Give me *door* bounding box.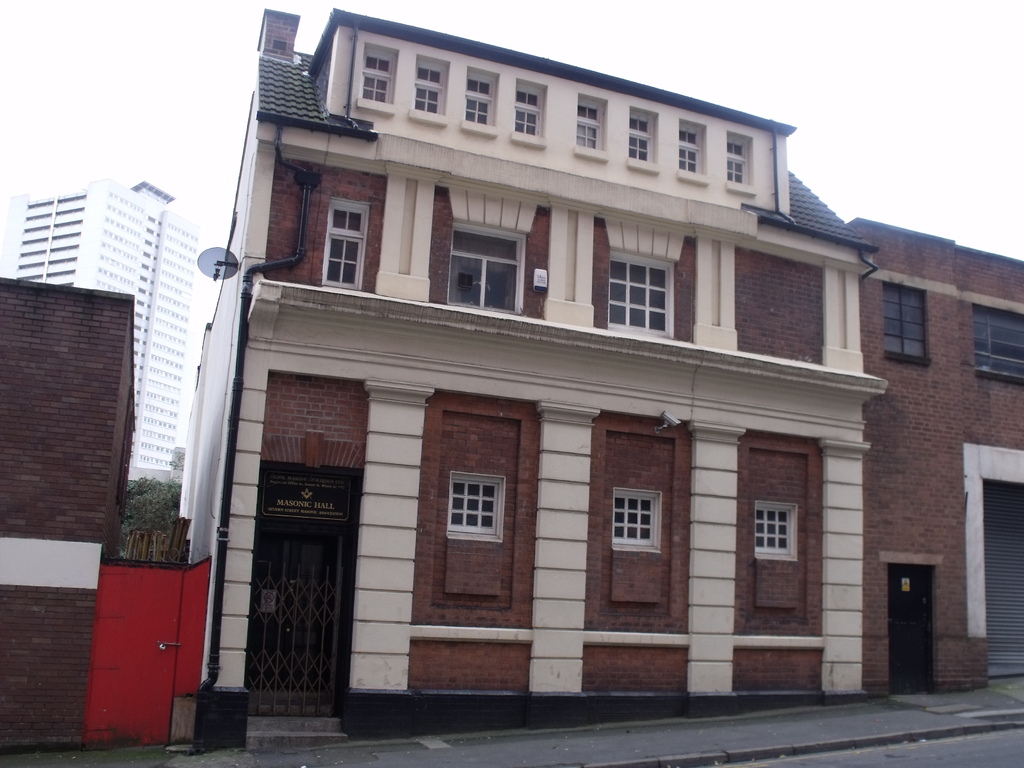
241,484,338,742.
